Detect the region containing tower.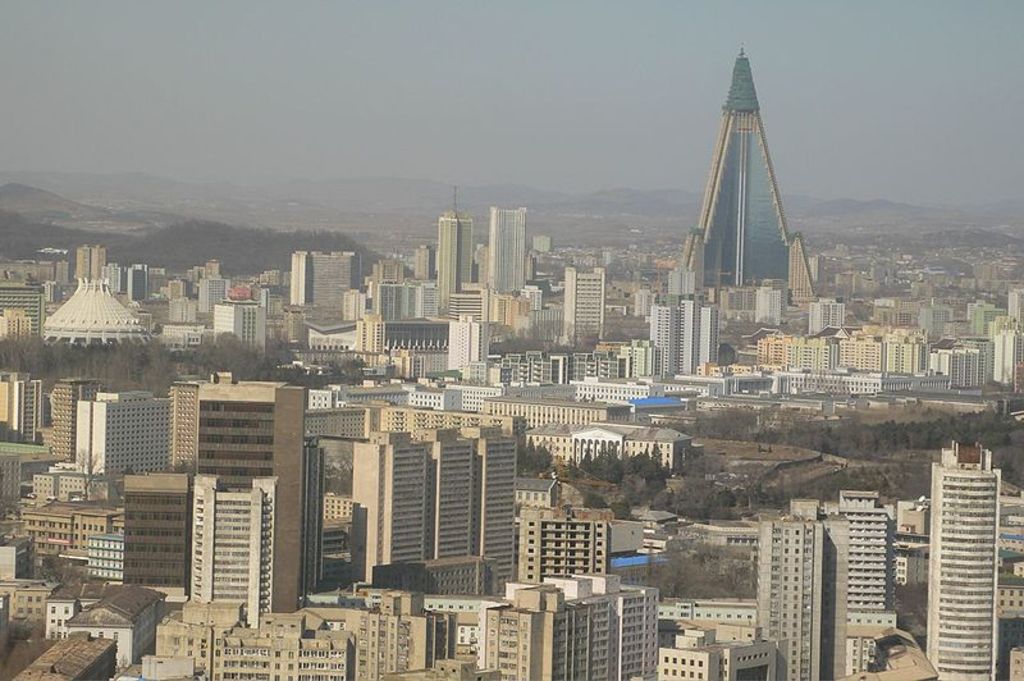
{"x1": 558, "y1": 262, "x2": 607, "y2": 346}.
